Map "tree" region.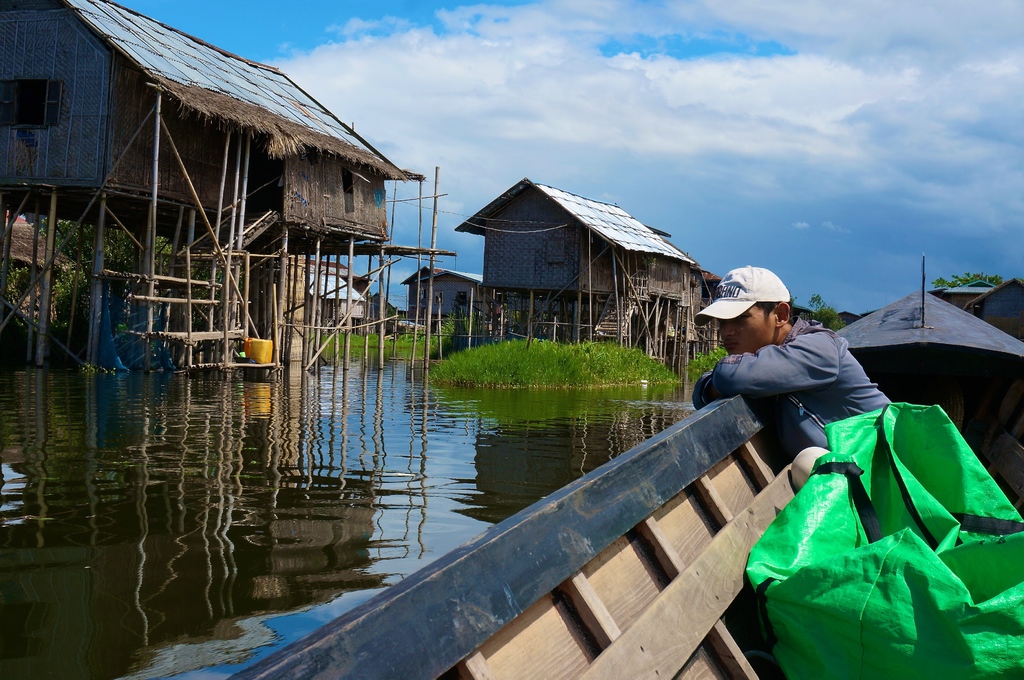
Mapped to locate(794, 290, 852, 361).
